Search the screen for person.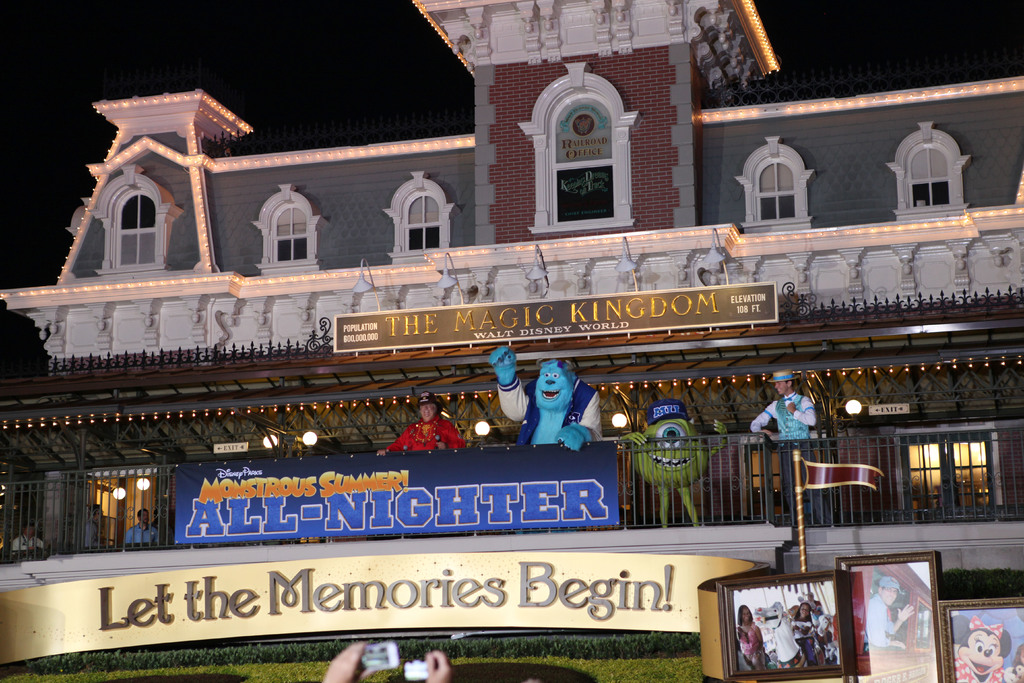
Found at bbox=[748, 369, 819, 523].
